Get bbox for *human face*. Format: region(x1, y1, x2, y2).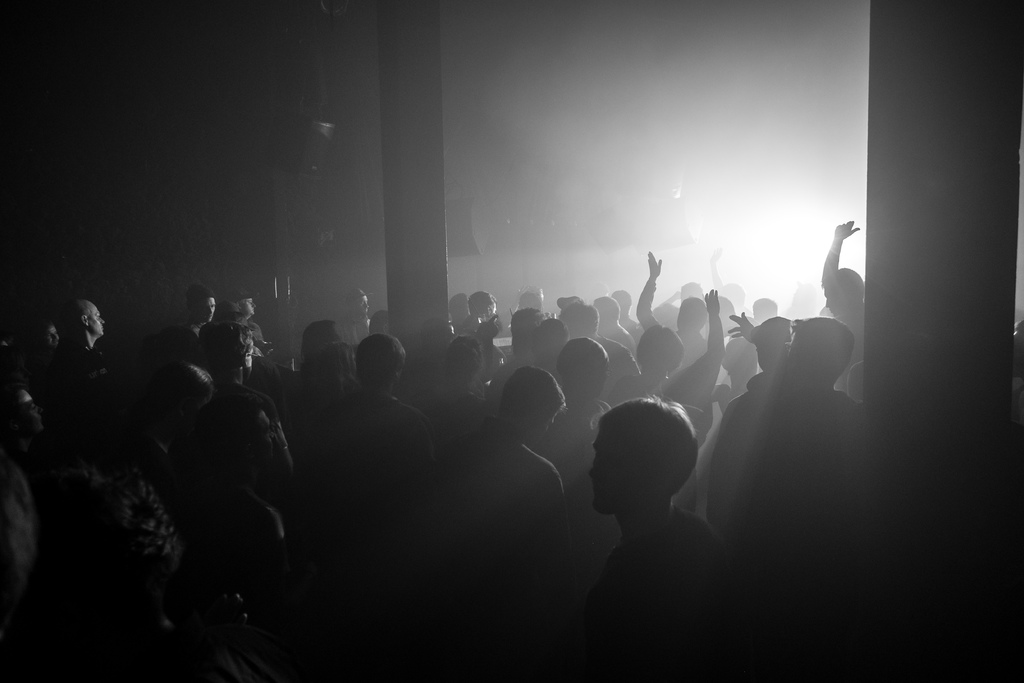
region(254, 409, 275, 462).
